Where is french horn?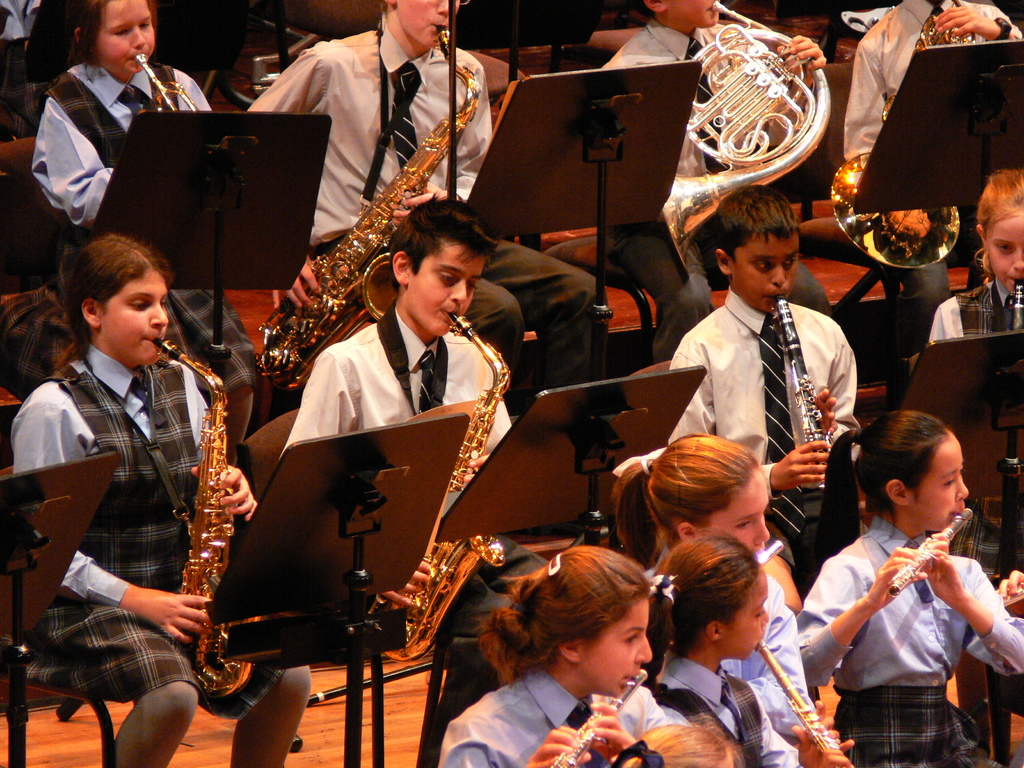
box=[776, 294, 839, 498].
